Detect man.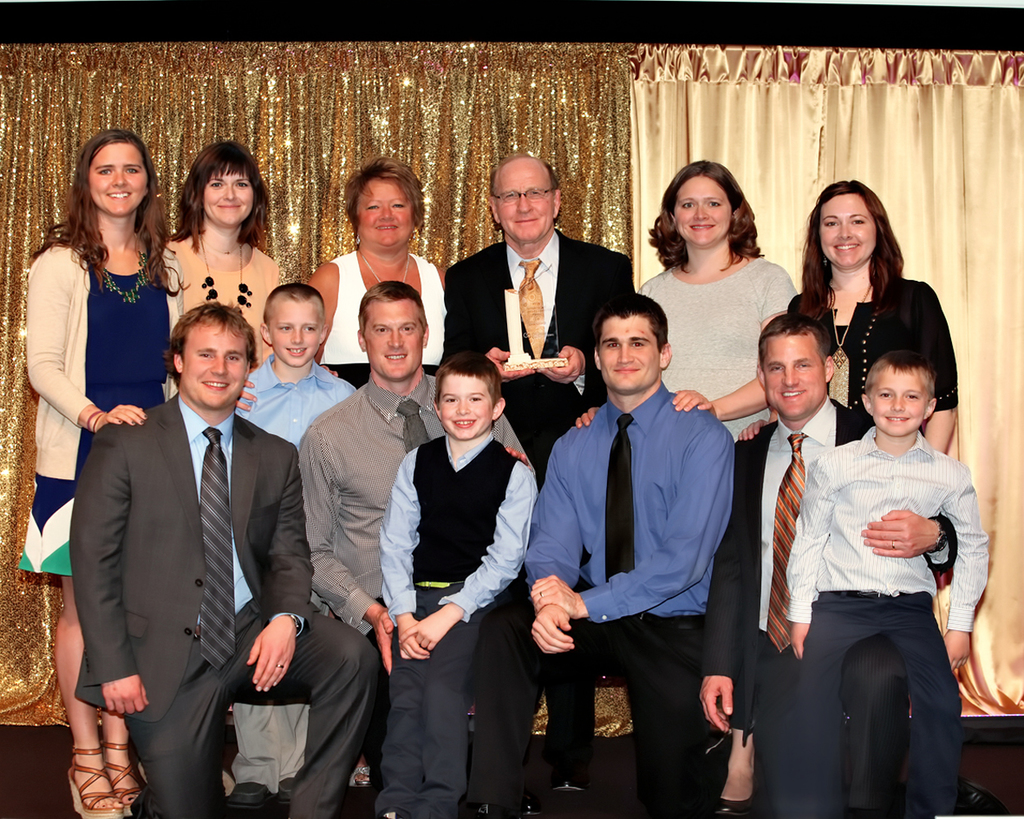
Detected at 525,264,755,803.
